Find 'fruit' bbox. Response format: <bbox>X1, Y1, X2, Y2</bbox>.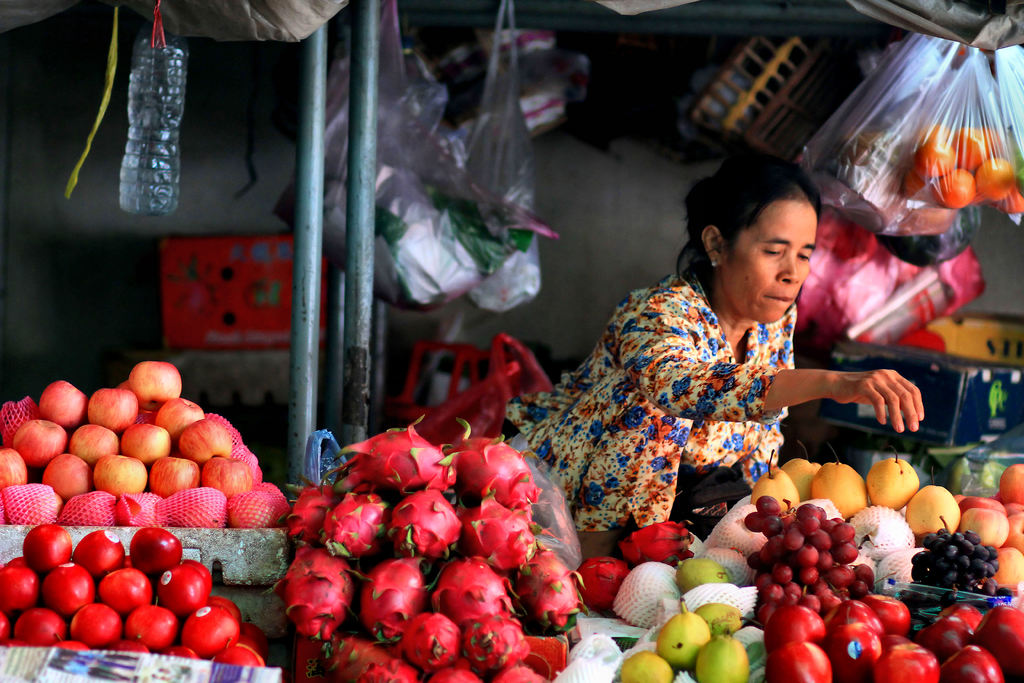
<bbox>89, 456, 148, 502</bbox>.
